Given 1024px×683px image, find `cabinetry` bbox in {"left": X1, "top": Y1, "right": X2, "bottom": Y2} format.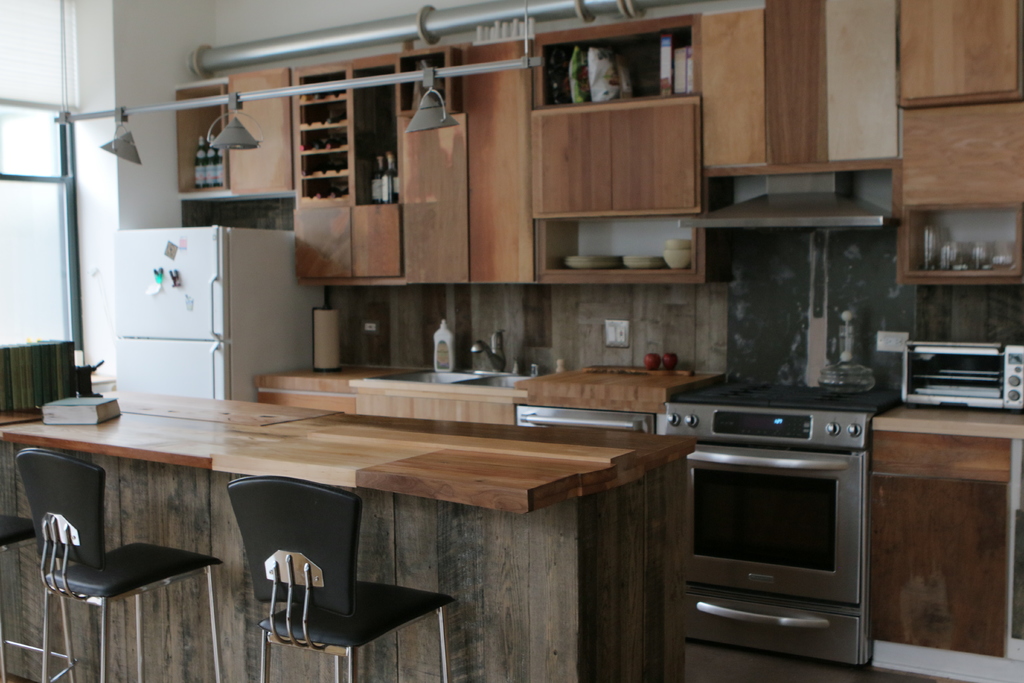
{"left": 173, "top": 0, "right": 838, "bottom": 298}.
